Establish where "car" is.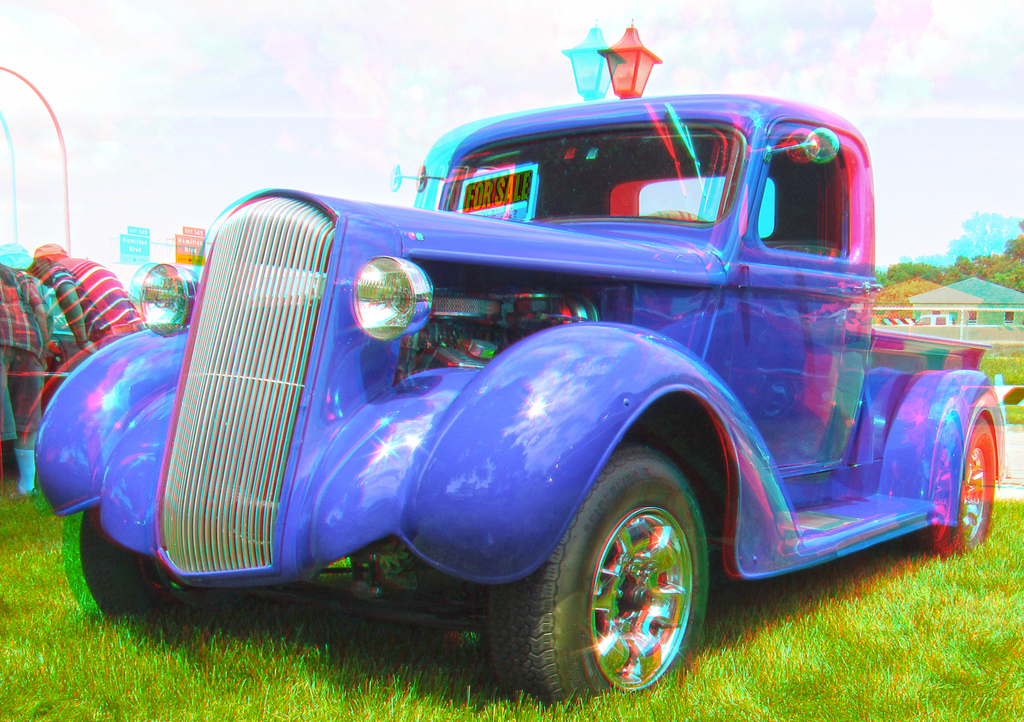
Established at {"x1": 33, "y1": 90, "x2": 1007, "y2": 710}.
